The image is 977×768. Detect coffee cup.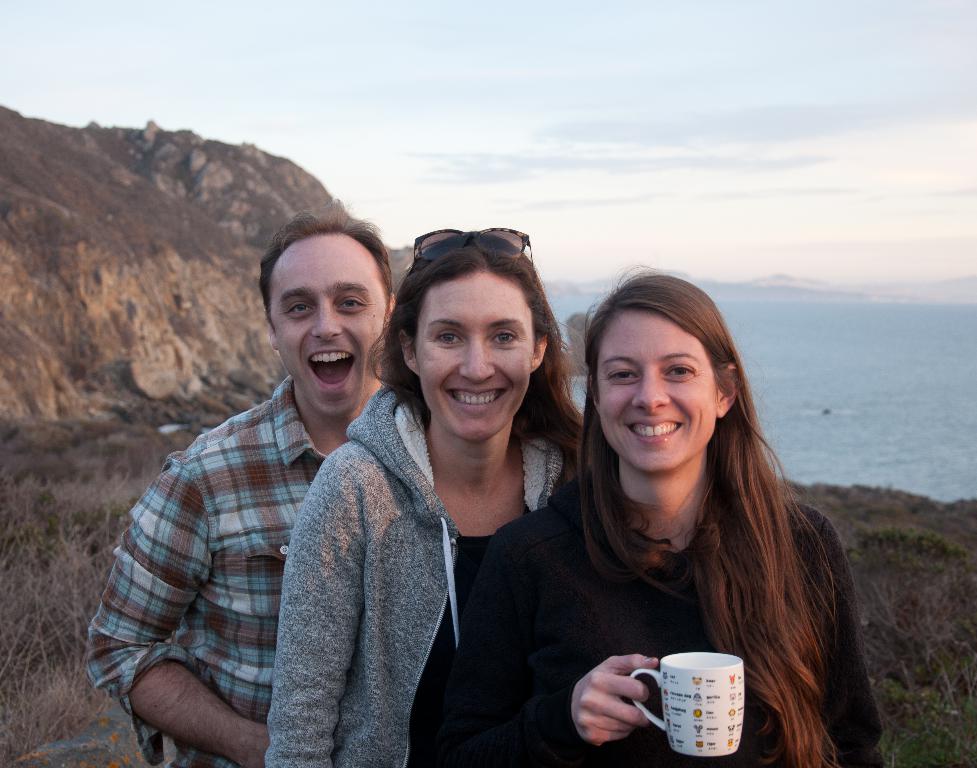
Detection: (left=626, top=648, right=749, bottom=759).
